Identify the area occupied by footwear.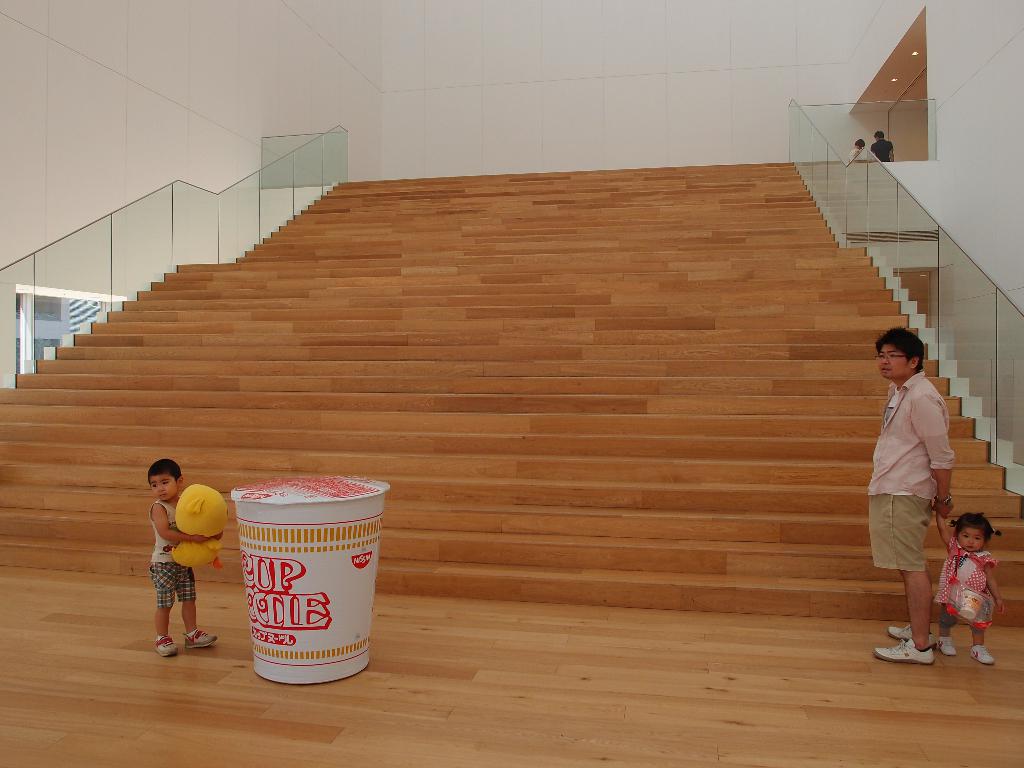
Area: [left=872, top=637, right=932, bottom=664].
